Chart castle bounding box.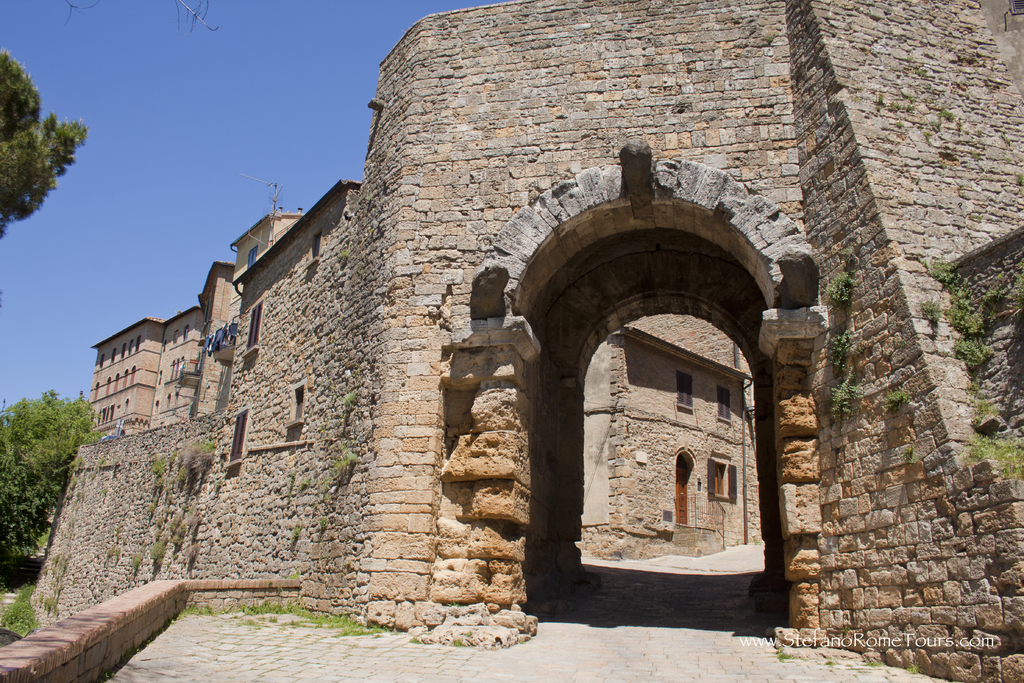
Charted: 0:0:1023:682.
